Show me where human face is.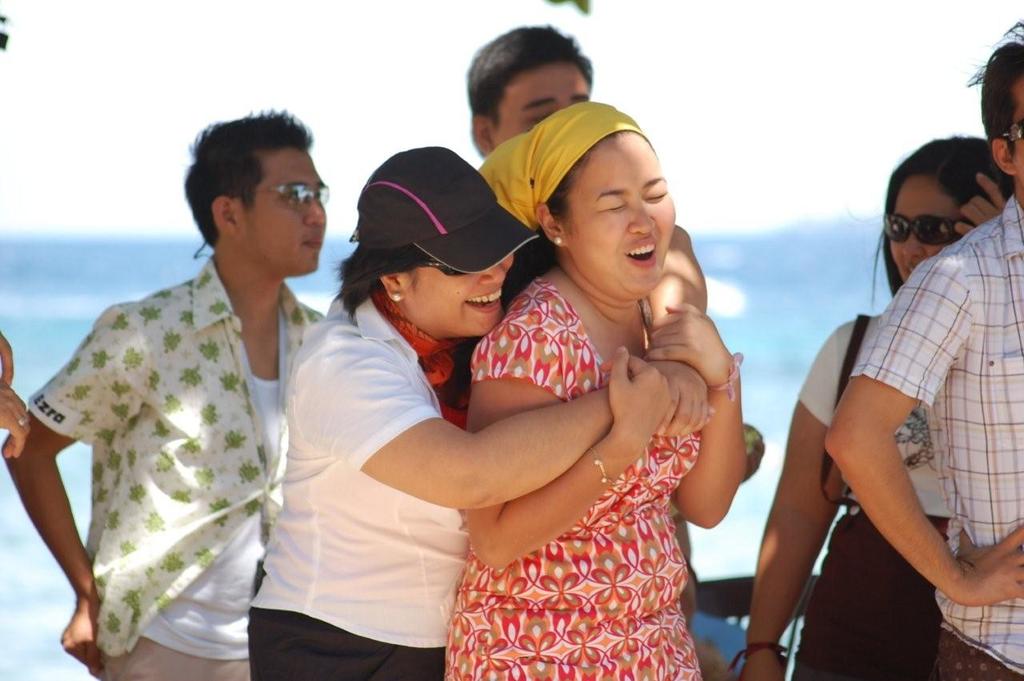
human face is at [1016,83,1023,190].
